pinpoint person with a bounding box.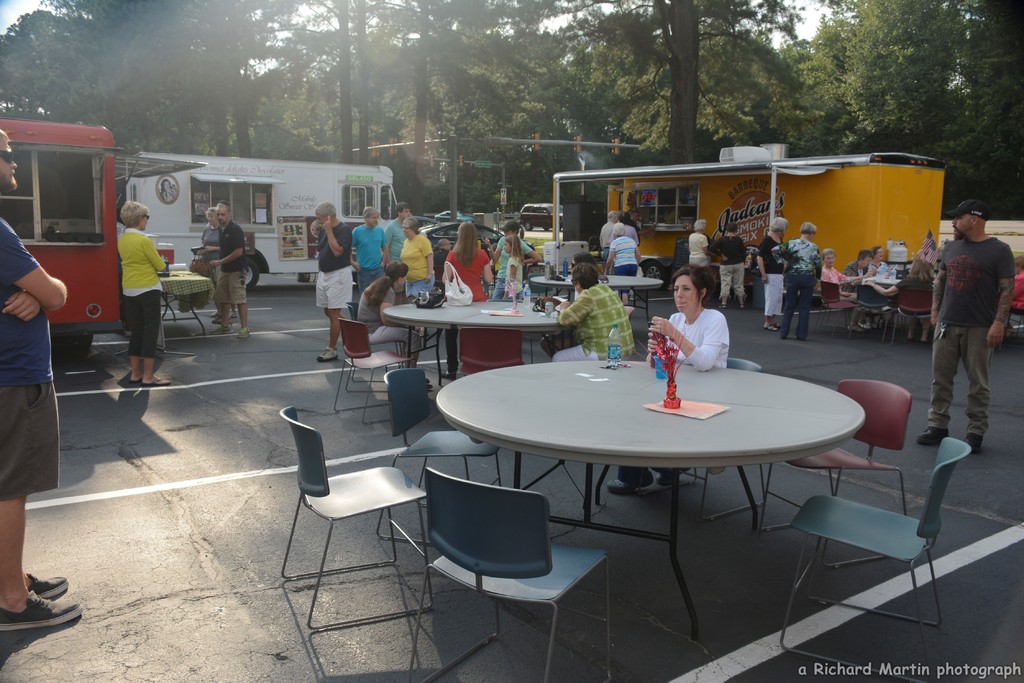
x1=715, y1=221, x2=750, y2=314.
